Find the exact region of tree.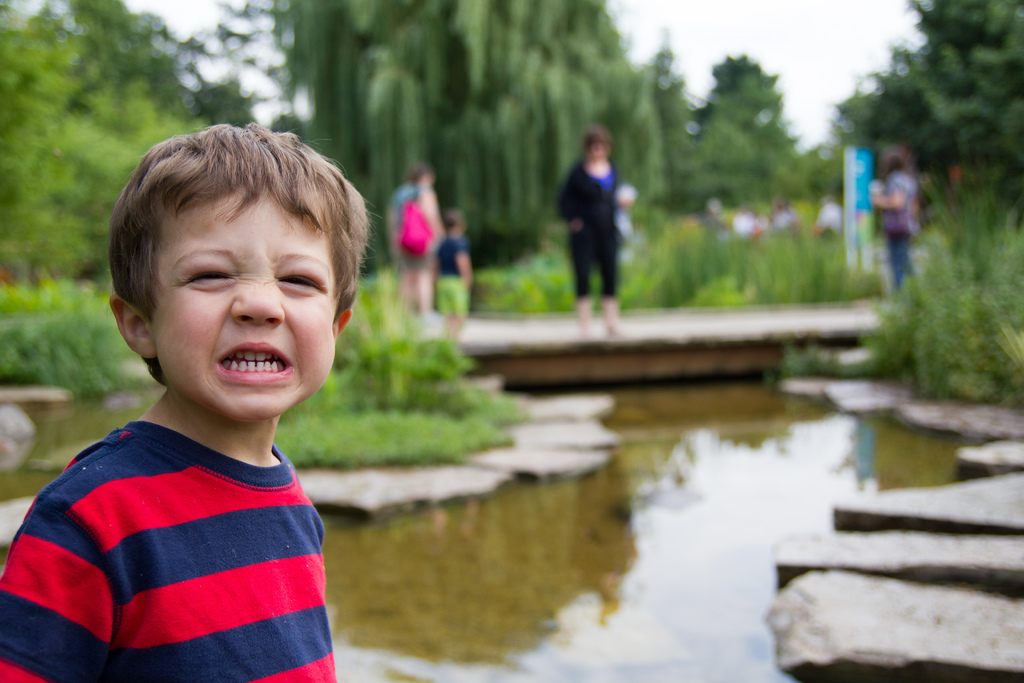
Exact region: bbox=(839, 119, 1012, 410).
